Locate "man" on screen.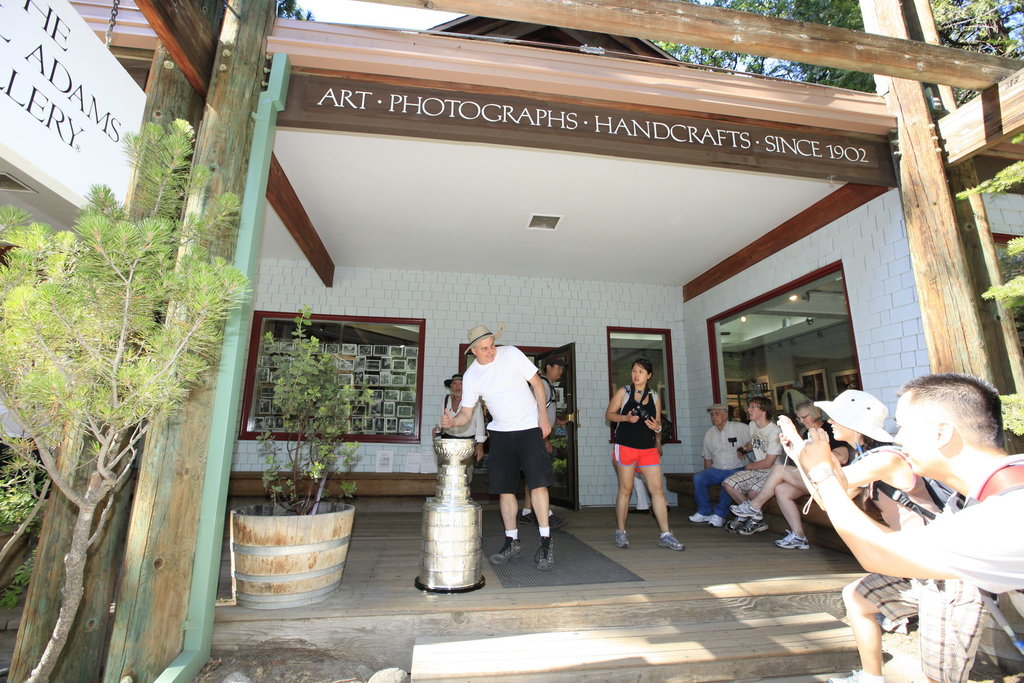
On screen at 692:400:750:513.
